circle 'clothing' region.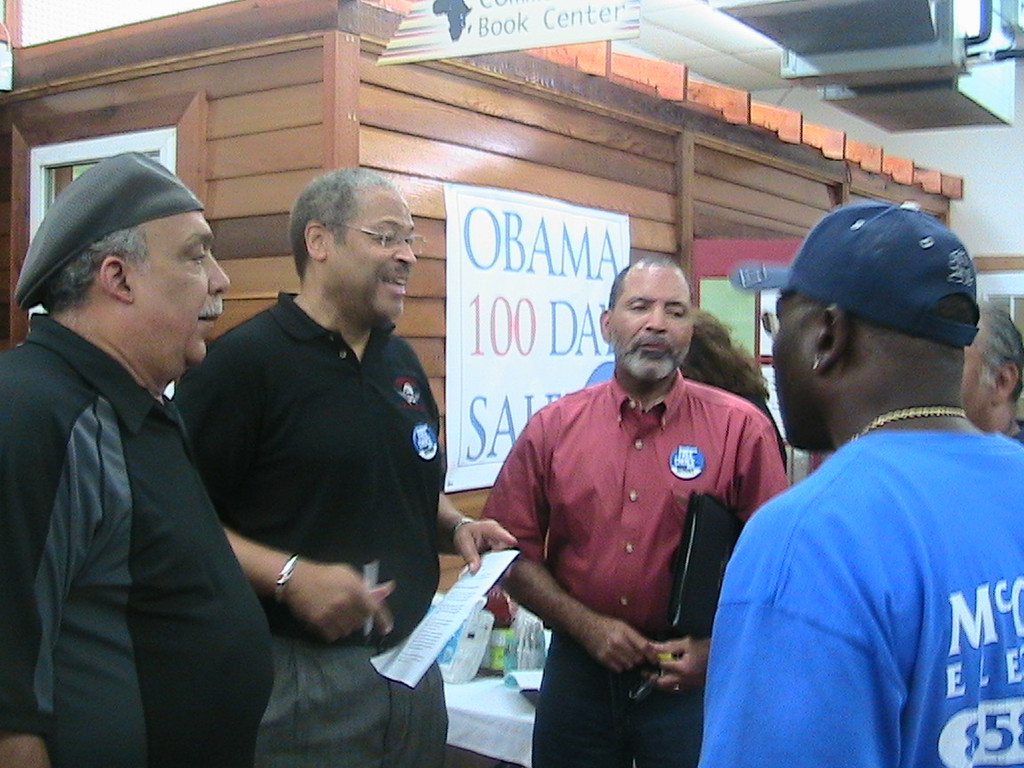
Region: [x1=722, y1=423, x2=1023, y2=767].
